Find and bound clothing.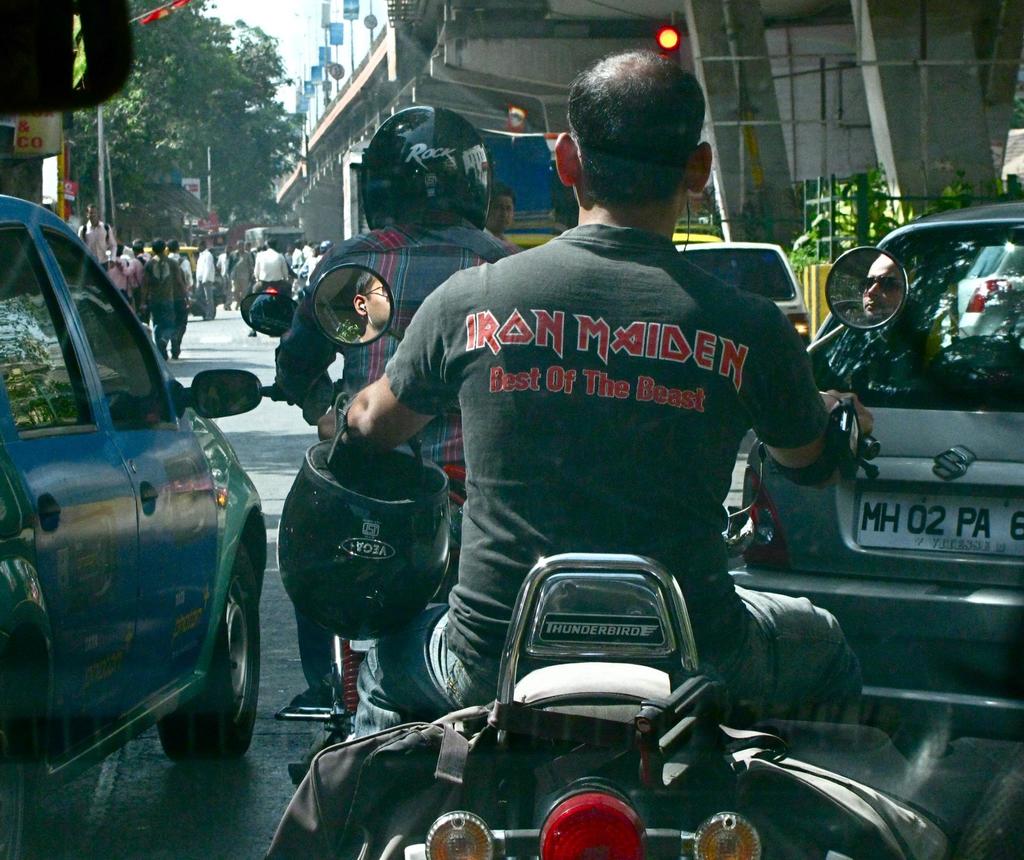
Bound: (150,258,172,352).
